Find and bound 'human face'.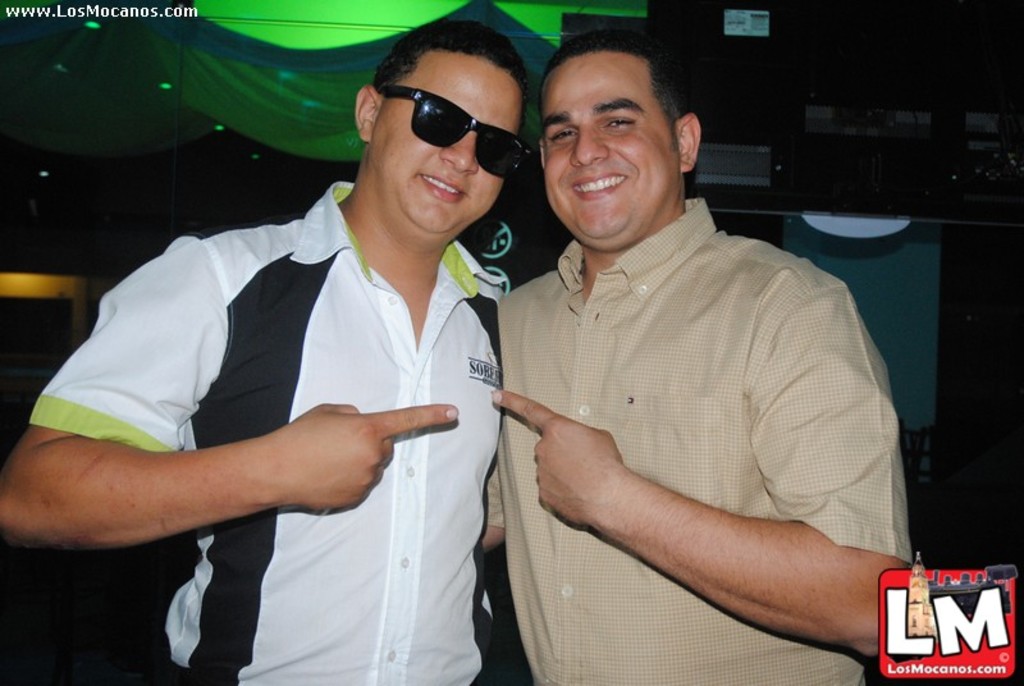
Bound: detection(367, 55, 524, 241).
